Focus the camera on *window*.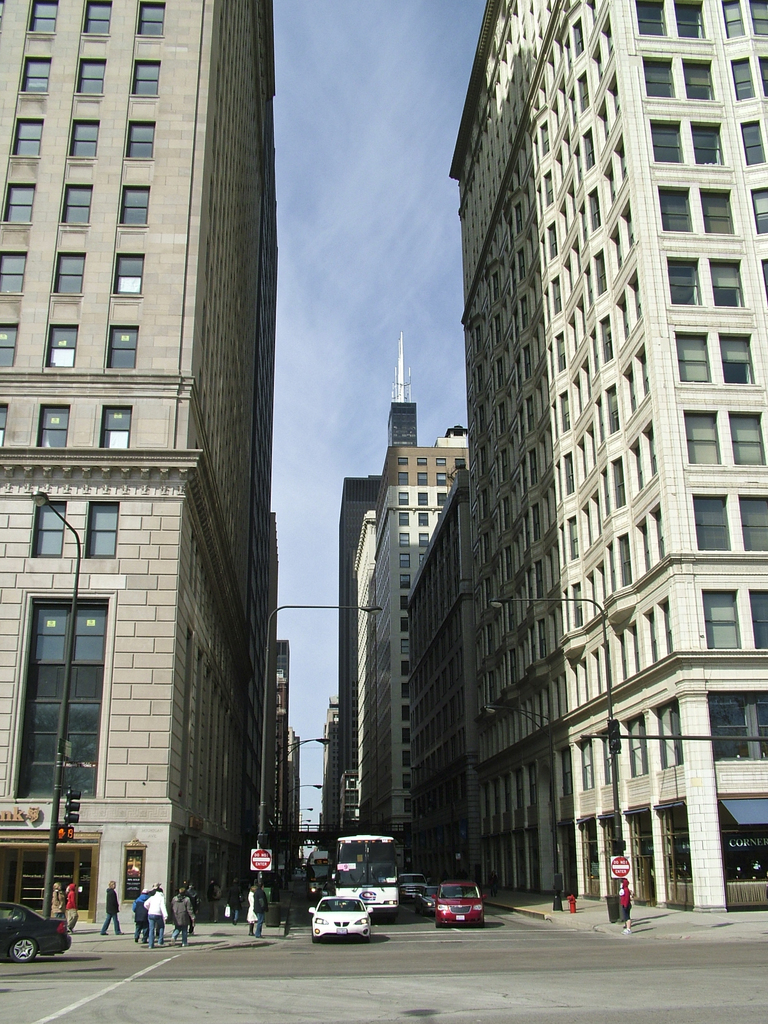
Focus region: locate(598, 11, 616, 58).
